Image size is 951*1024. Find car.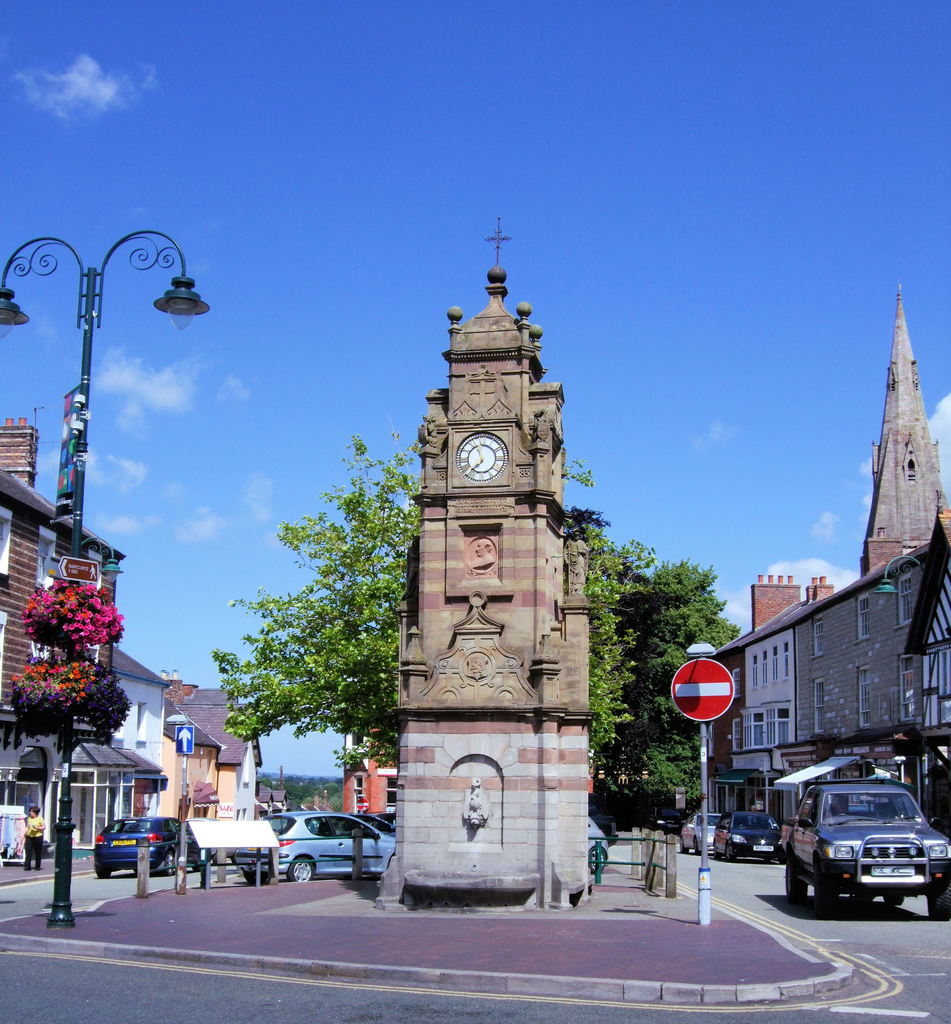
<bbox>585, 811, 609, 876</bbox>.
